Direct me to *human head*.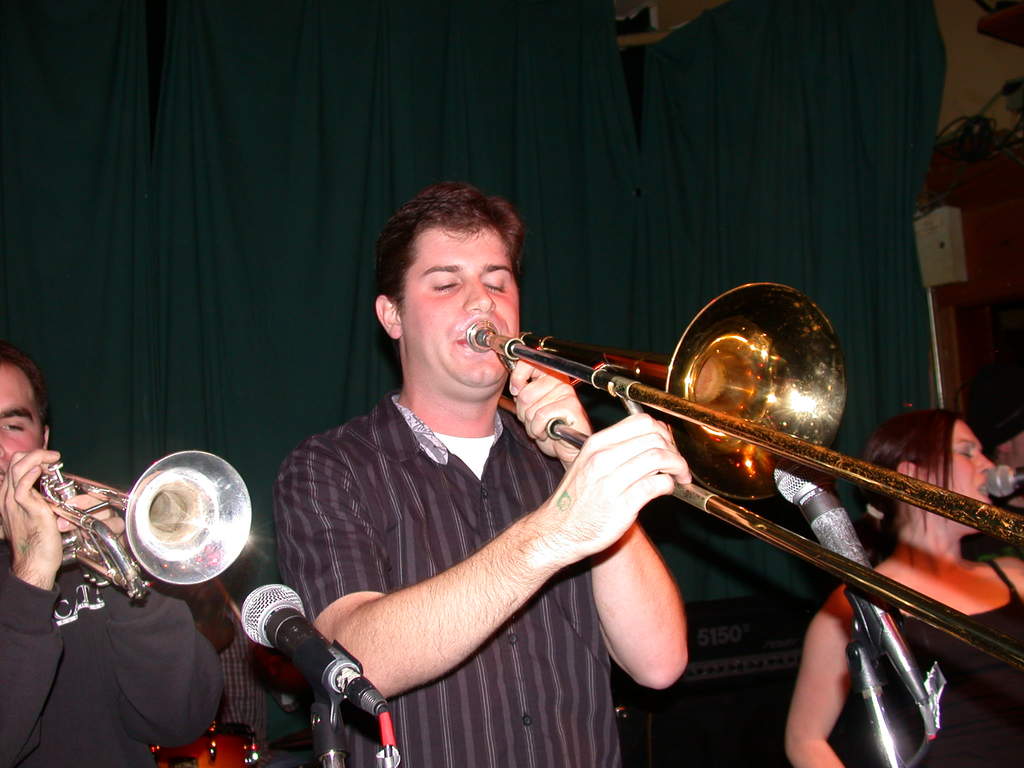
Direction: <box>0,344,52,518</box>.
